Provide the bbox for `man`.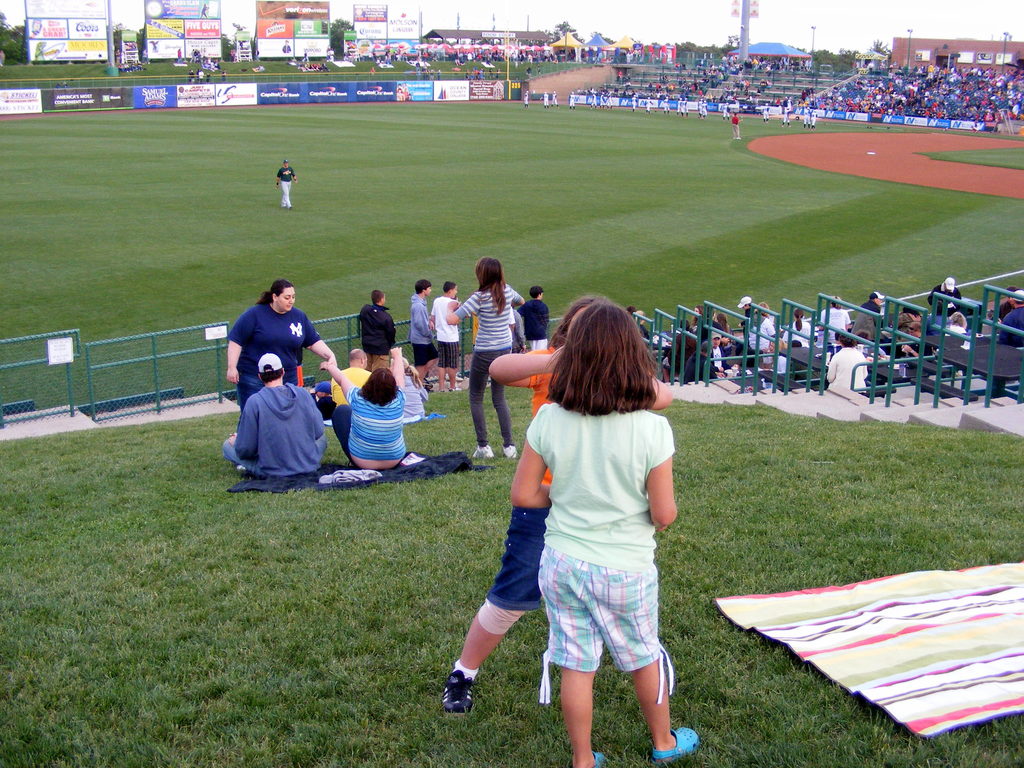
411, 280, 436, 385.
